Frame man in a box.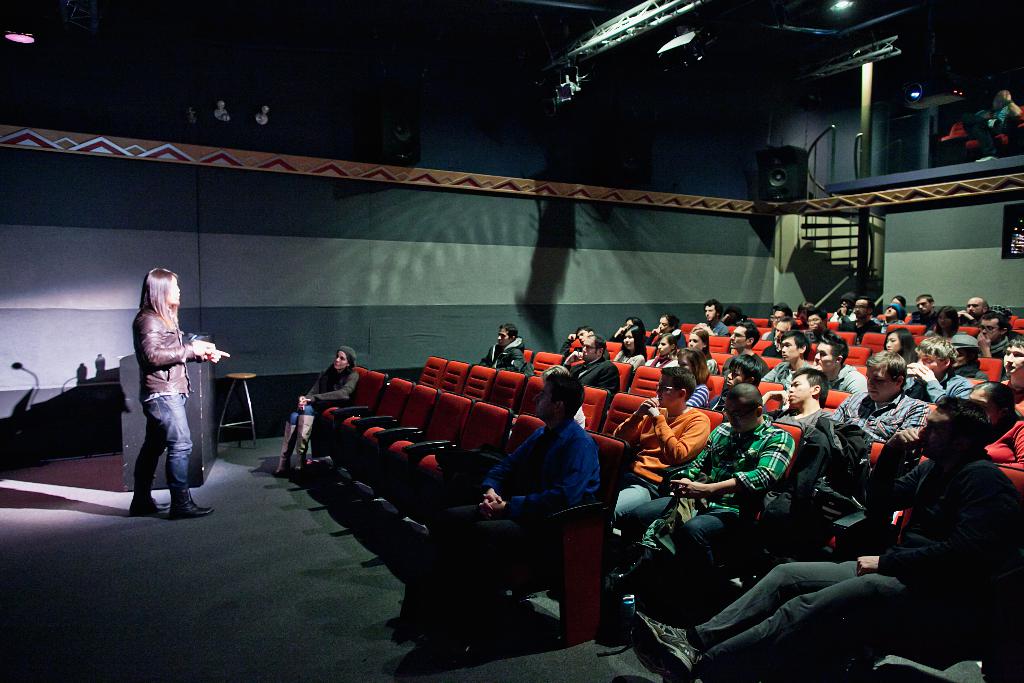
detection(721, 317, 770, 393).
